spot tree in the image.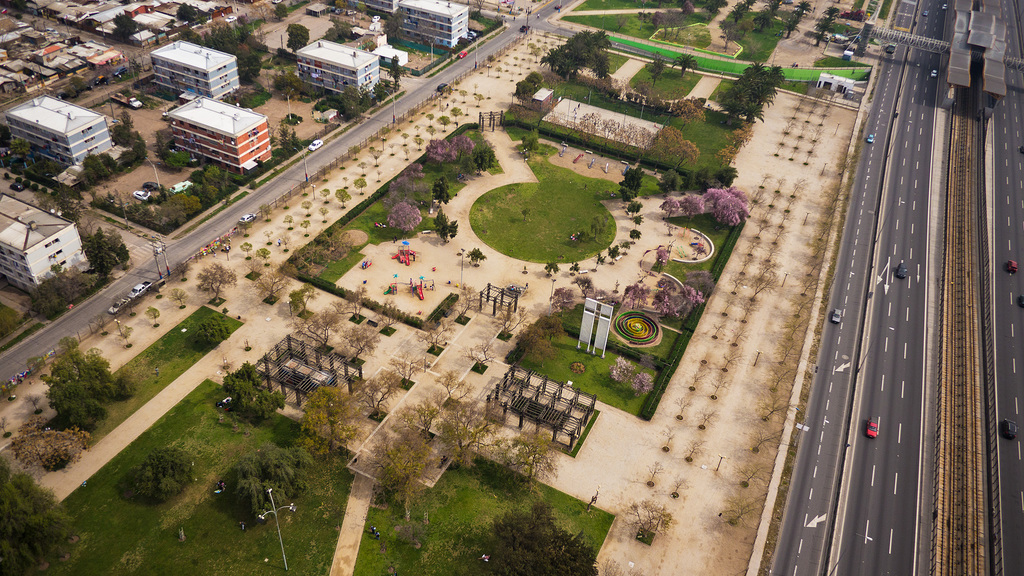
tree found at 650/243/668/268.
